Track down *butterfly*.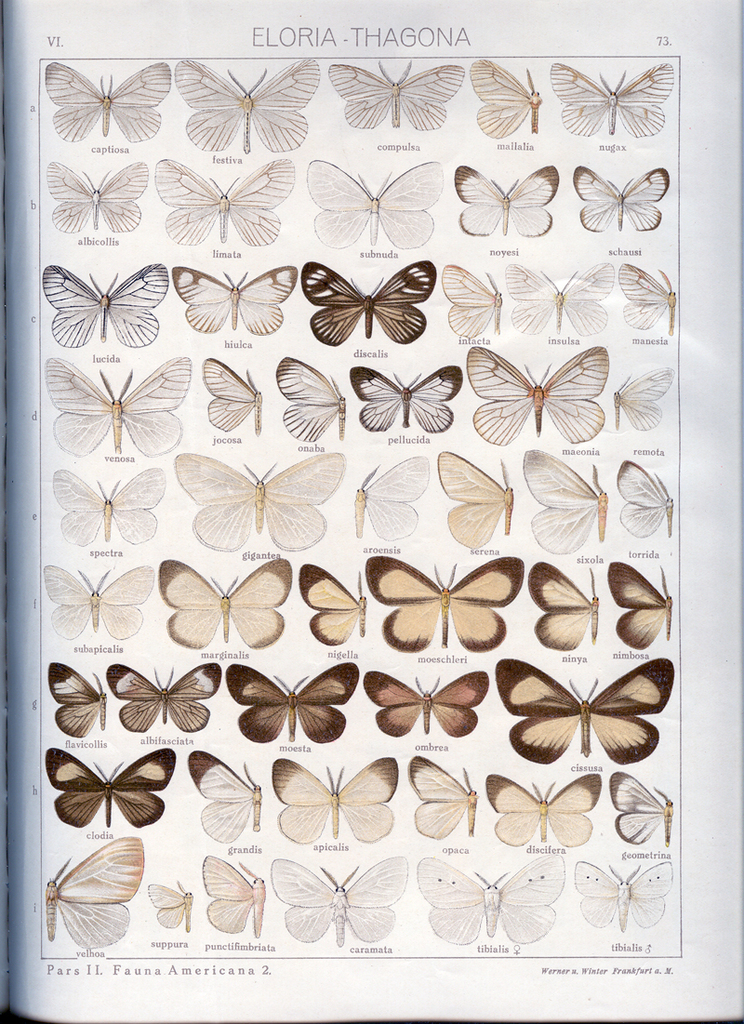
Tracked to <bbox>563, 852, 680, 949</bbox>.
